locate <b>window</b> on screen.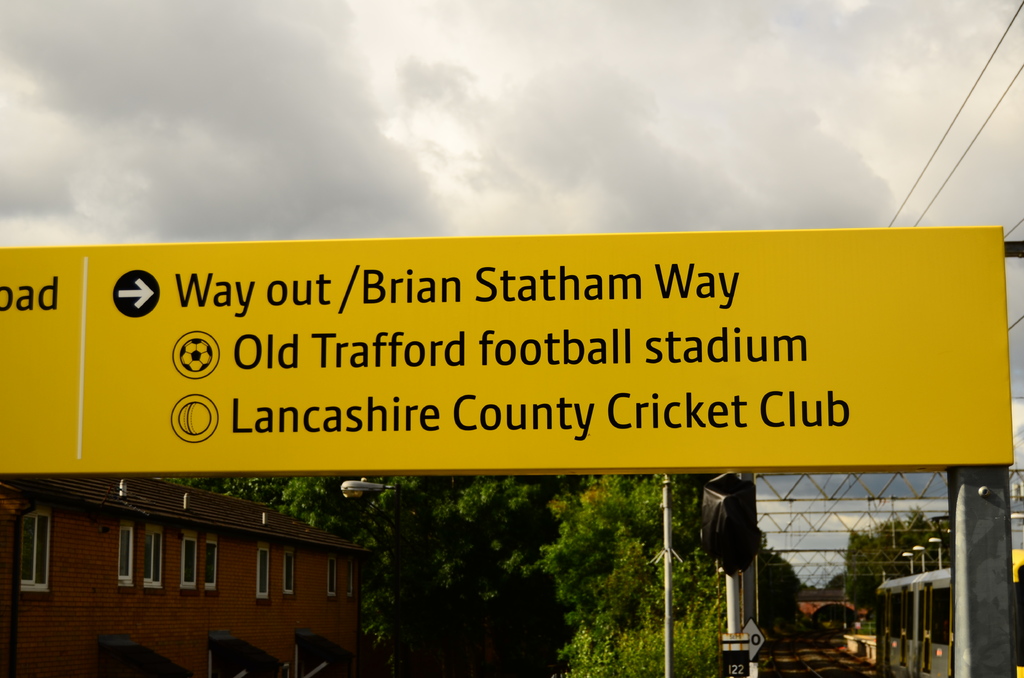
On screen at {"left": 323, "top": 558, "right": 337, "bottom": 599}.
